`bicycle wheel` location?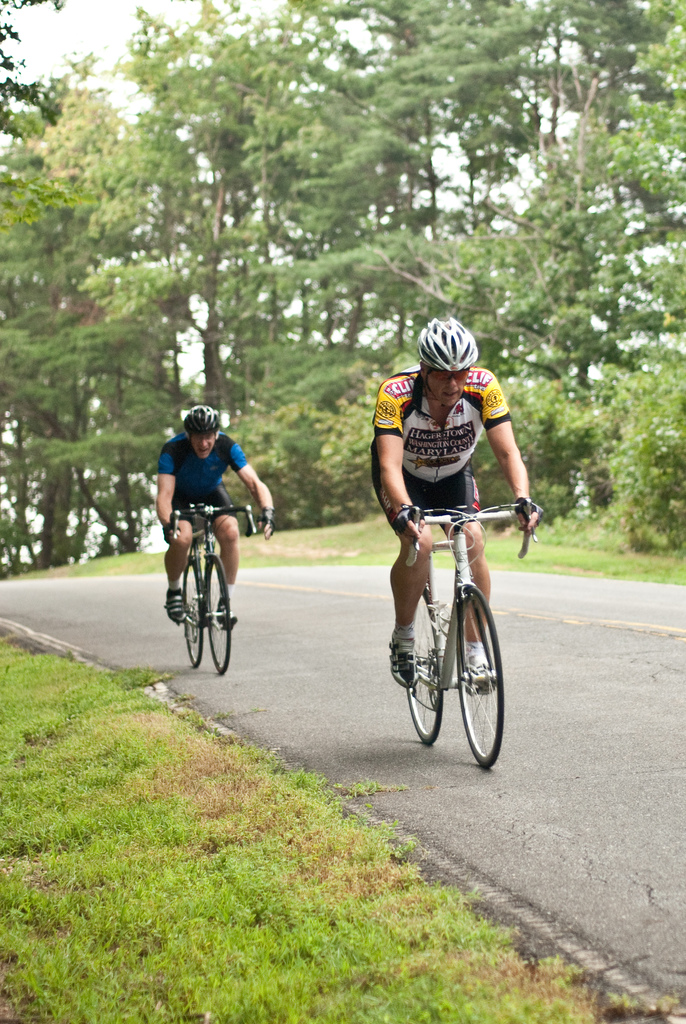
bbox=[402, 588, 448, 748]
